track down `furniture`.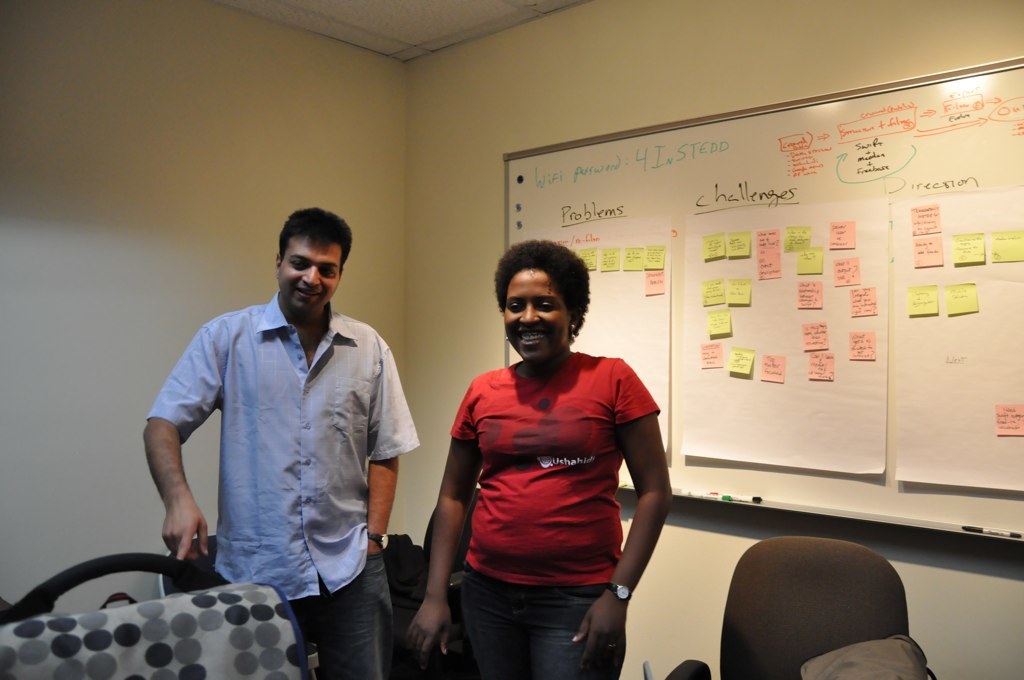
Tracked to <box>659,536,909,679</box>.
